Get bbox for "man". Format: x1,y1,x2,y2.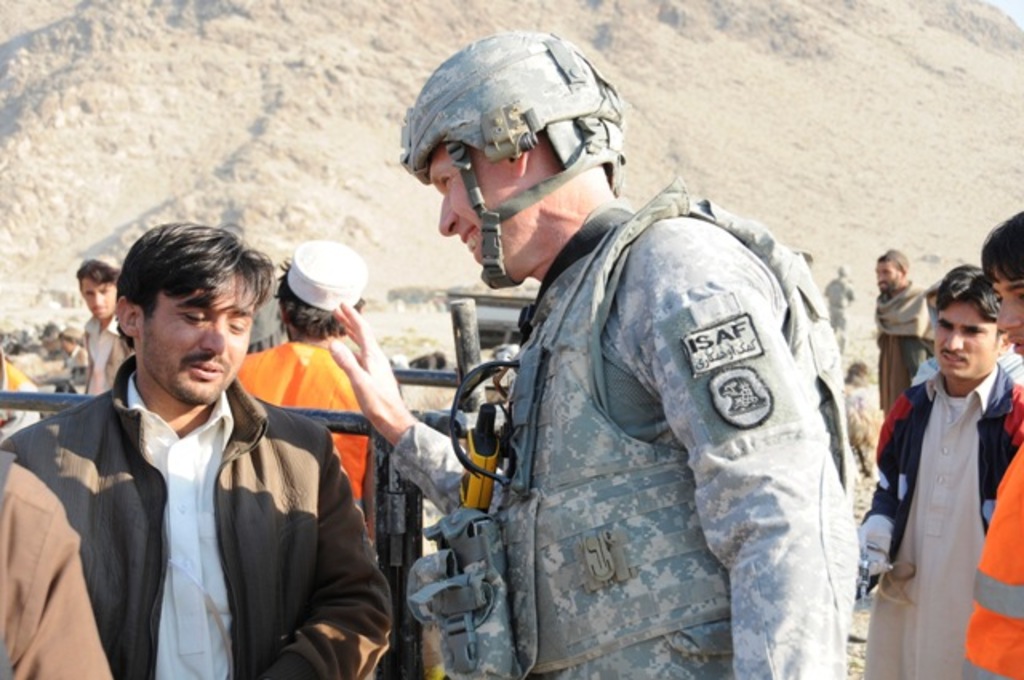
955,213,1022,678.
